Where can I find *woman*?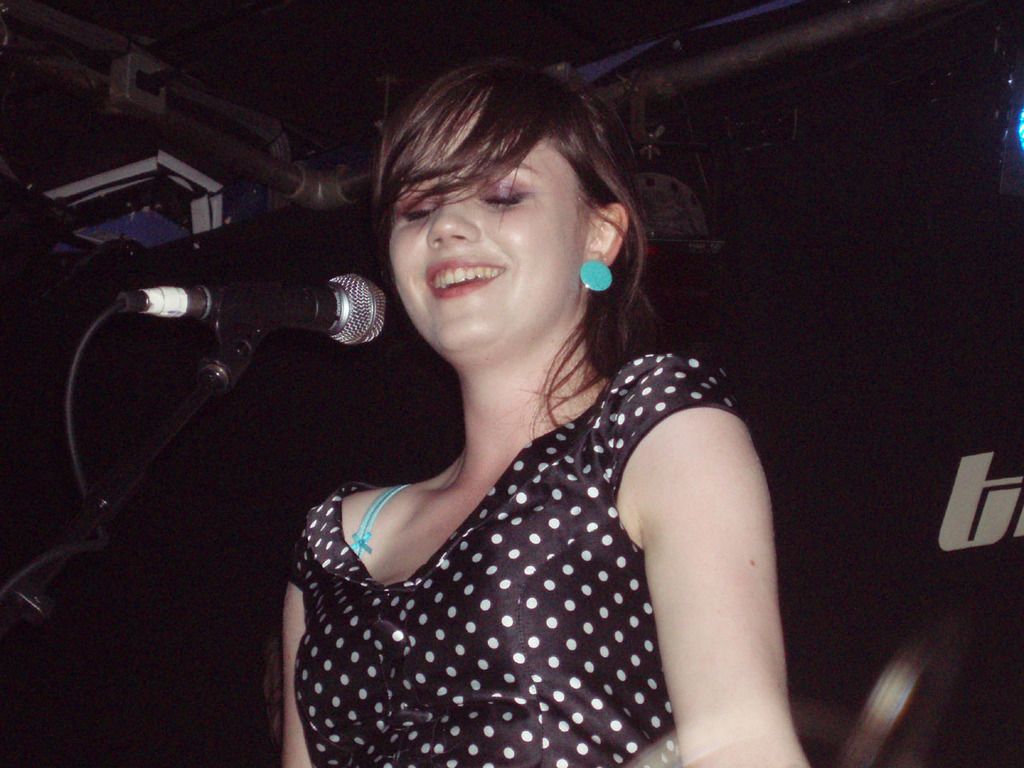
You can find it at x1=259, y1=41, x2=786, y2=767.
